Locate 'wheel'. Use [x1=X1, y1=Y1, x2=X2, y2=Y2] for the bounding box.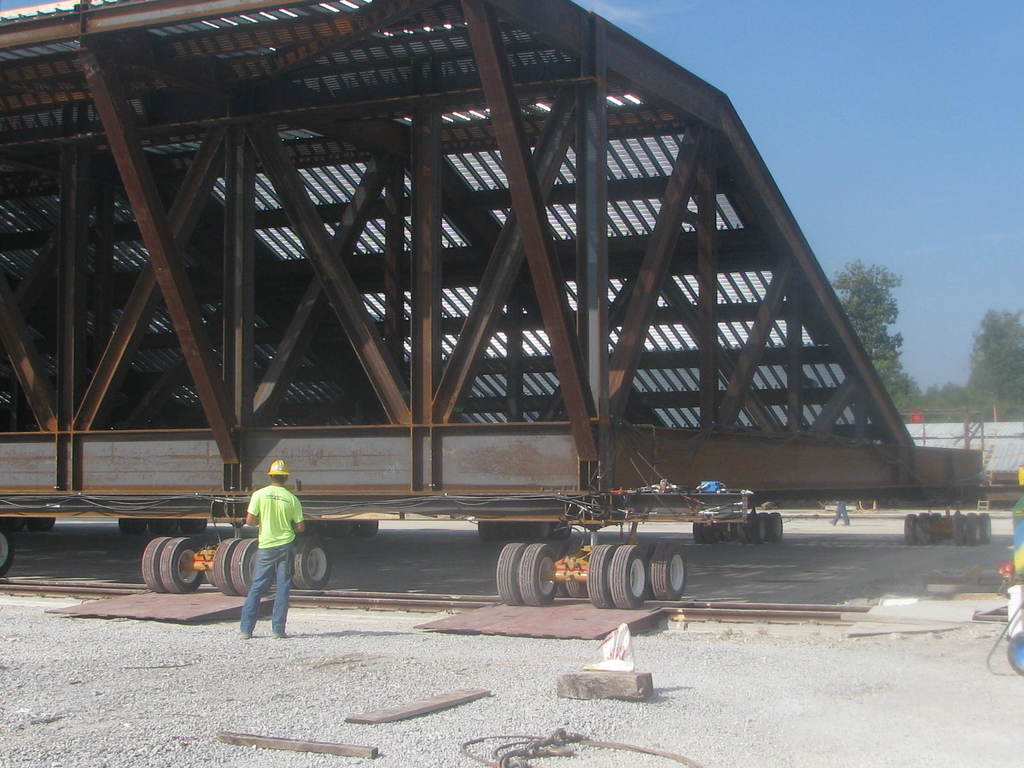
[x1=28, y1=516, x2=55, y2=531].
